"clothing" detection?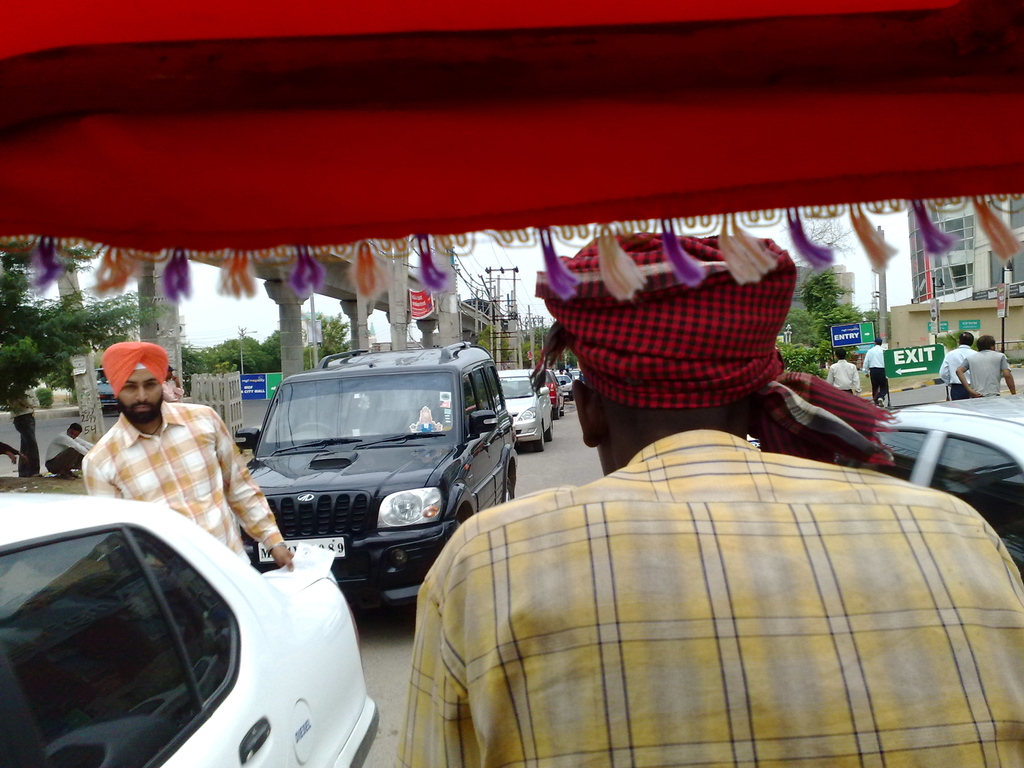
region(858, 334, 887, 394)
